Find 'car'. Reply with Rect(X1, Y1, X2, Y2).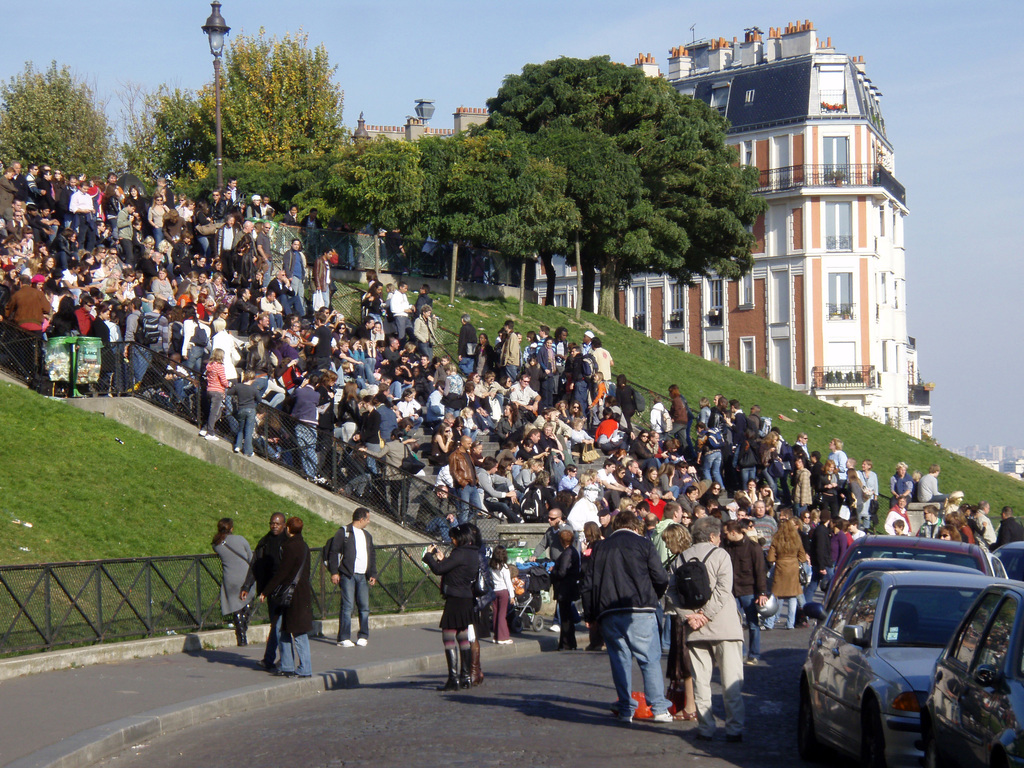
Rect(987, 531, 1023, 577).
